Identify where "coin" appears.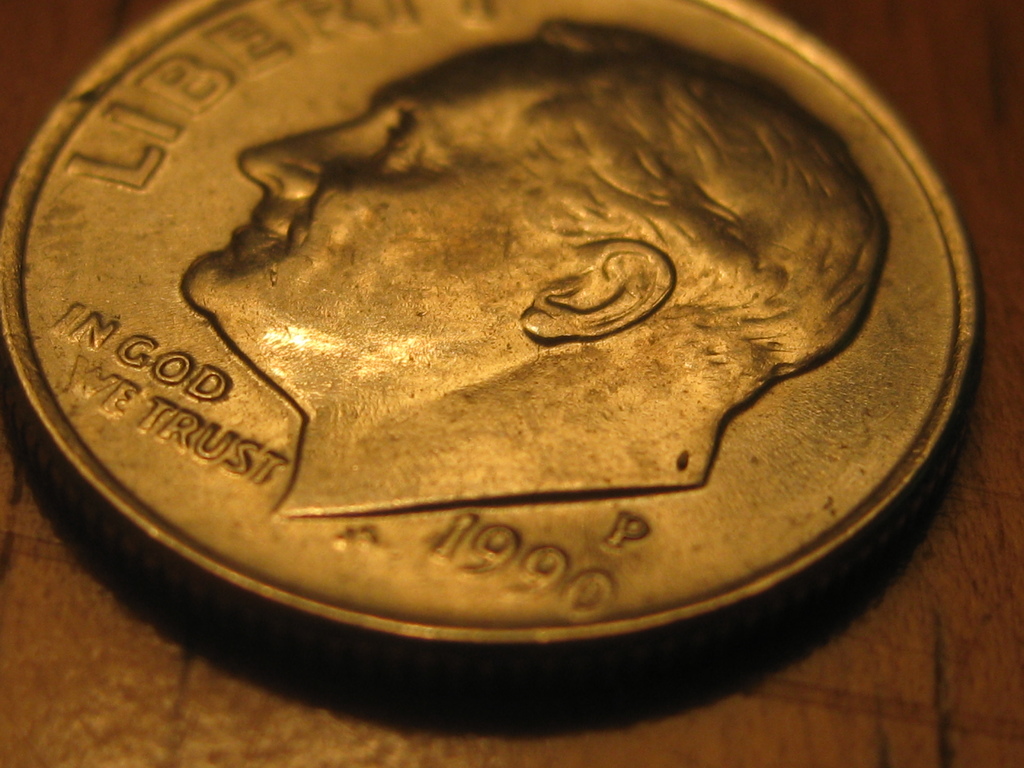
Appears at (0, 0, 978, 652).
